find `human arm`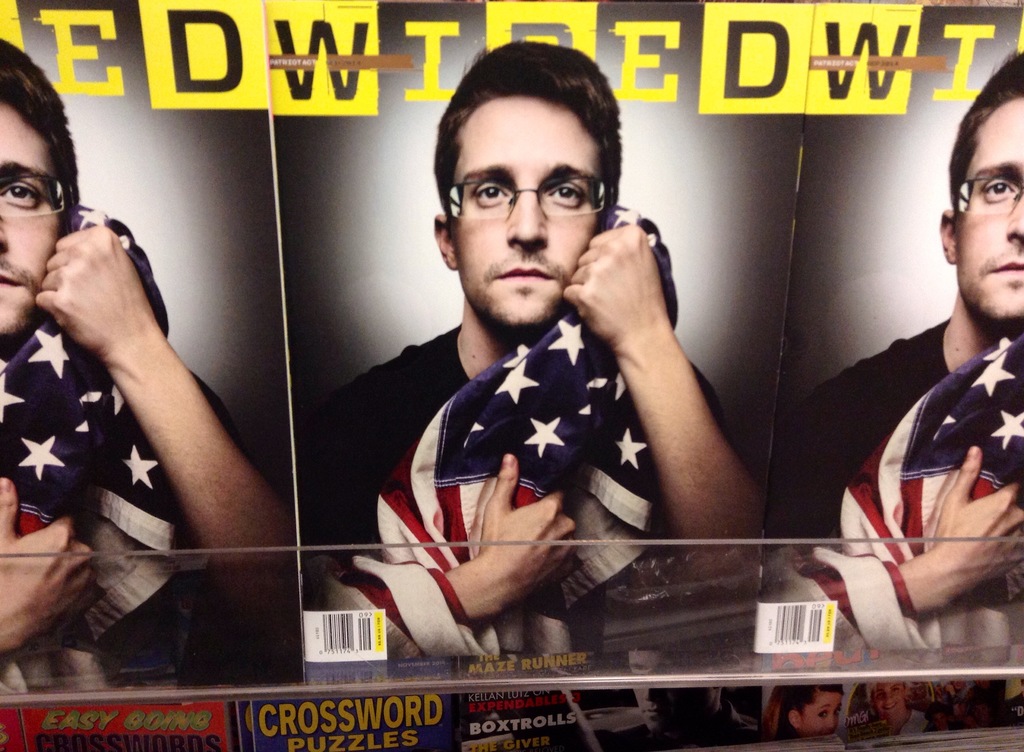
BBox(23, 199, 320, 603)
